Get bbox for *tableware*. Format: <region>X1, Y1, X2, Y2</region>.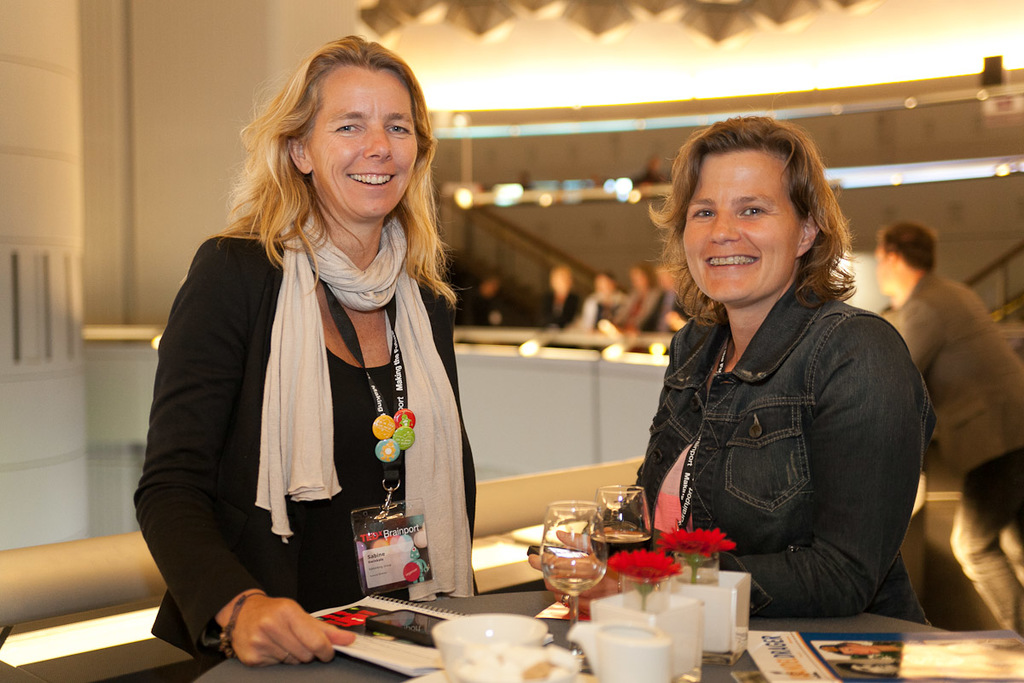
<region>564, 616, 672, 682</region>.
